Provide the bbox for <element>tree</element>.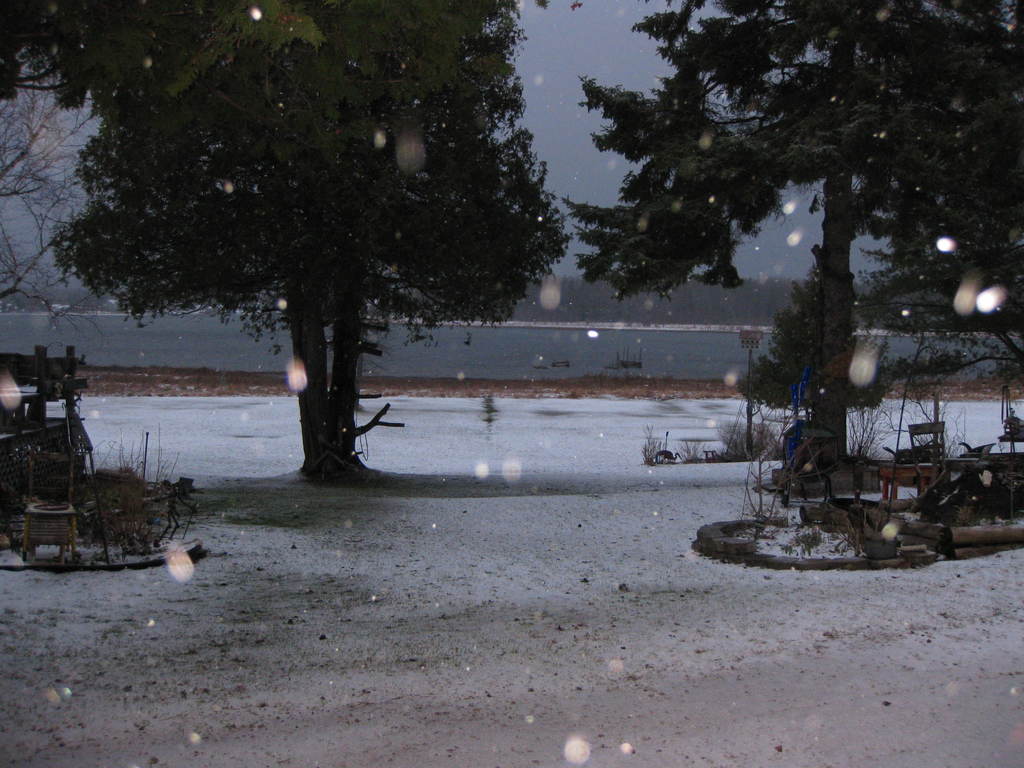
{"left": 0, "top": 86, "right": 103, "bottom": 309}.
